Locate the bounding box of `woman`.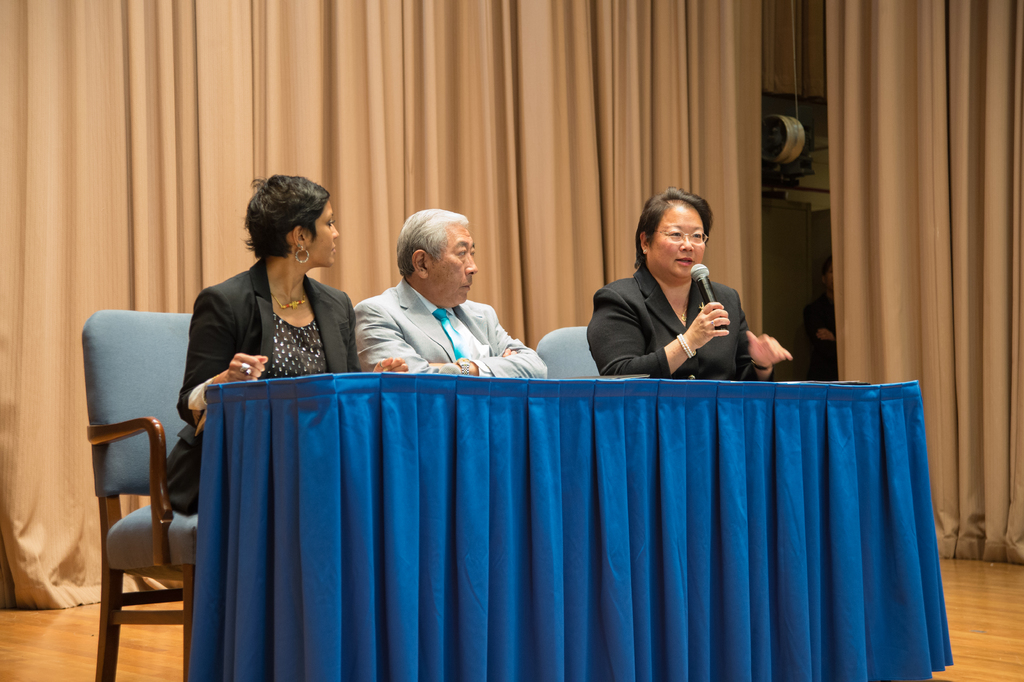
Bounding box: (left=170, top=164, right=372, bottom=444).
